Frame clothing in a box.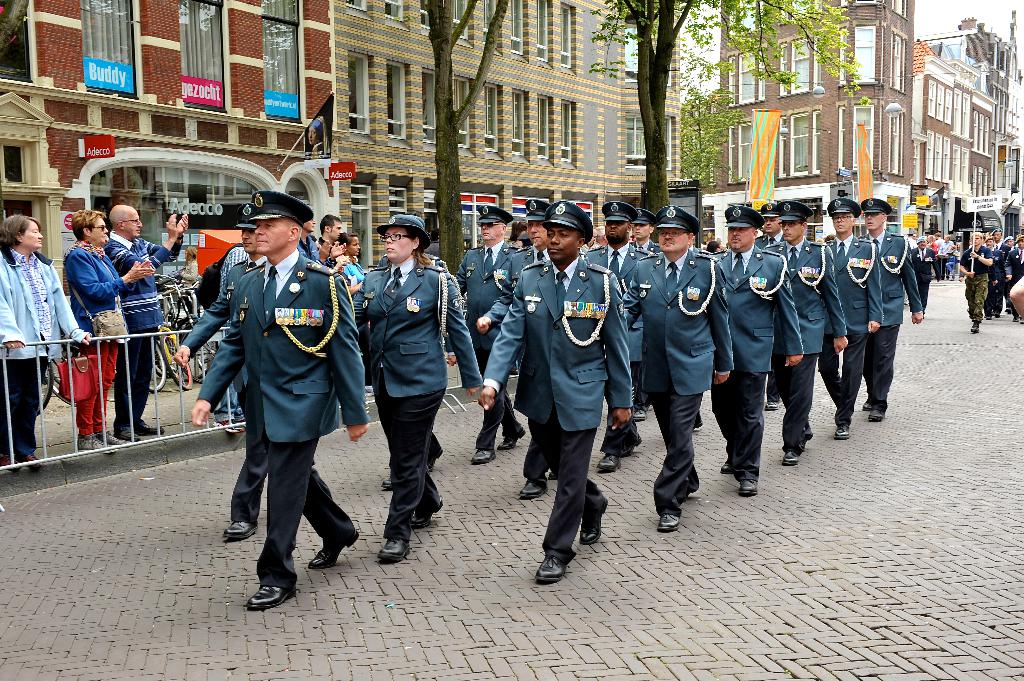
175:264:200:316.
